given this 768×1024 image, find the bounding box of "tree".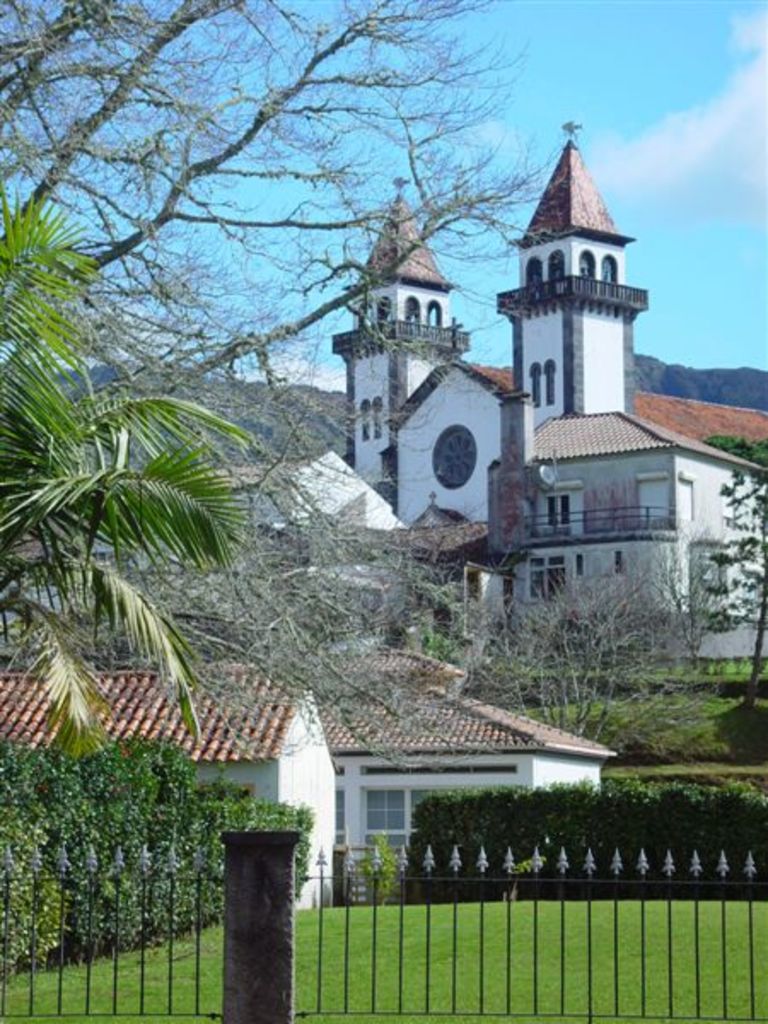
region(464, 543, 698, 748).
